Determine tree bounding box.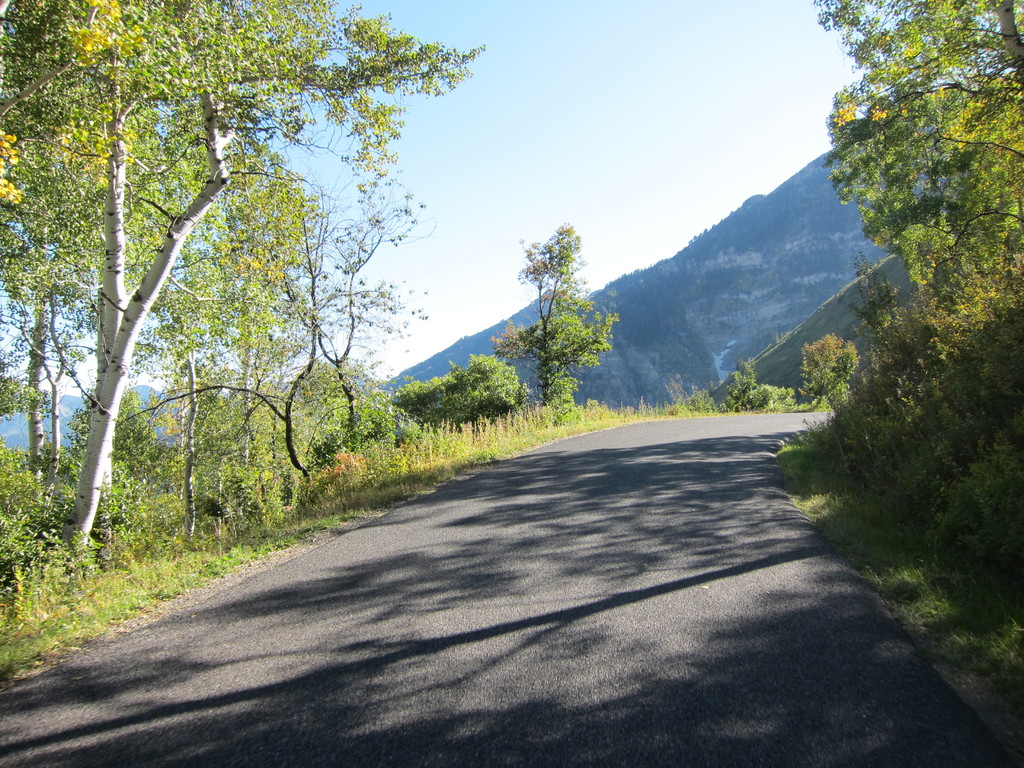
Determined: left=489, top=214, right=620, bottom=417.
